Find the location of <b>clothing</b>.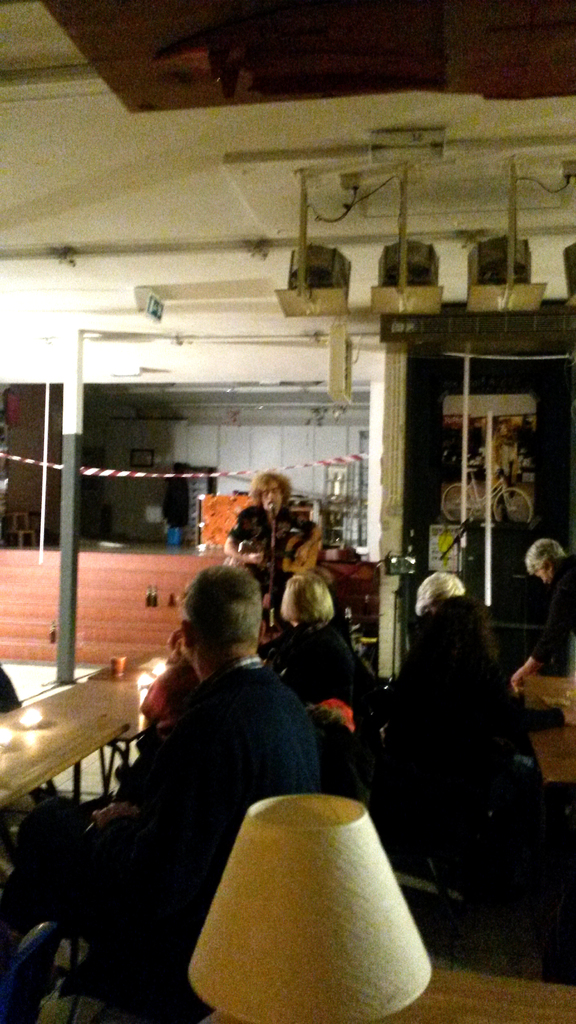
Location: <bbox>461, 588, 563, 672</bbox>.
